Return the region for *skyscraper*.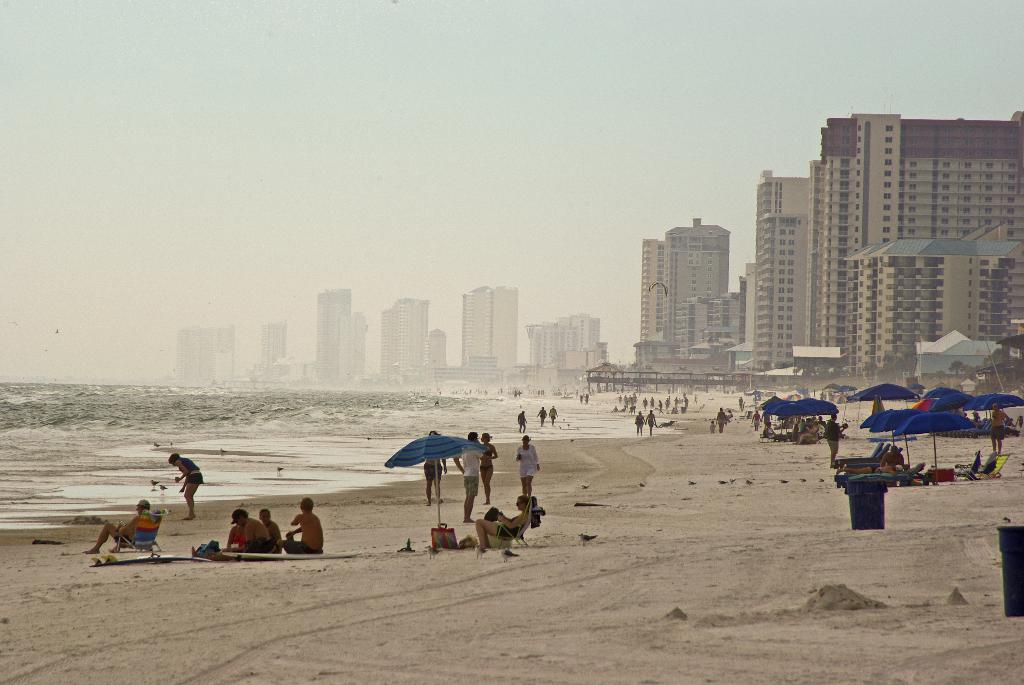
bbox=(742, 117, 1023, 375).
